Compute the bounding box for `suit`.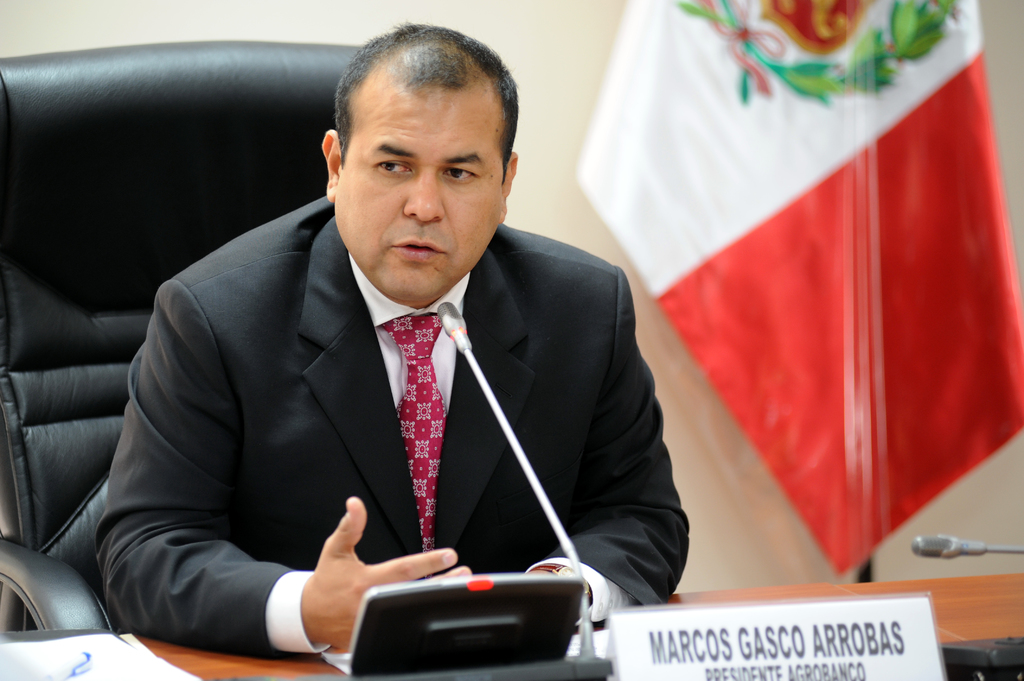
111/162/659/662.
